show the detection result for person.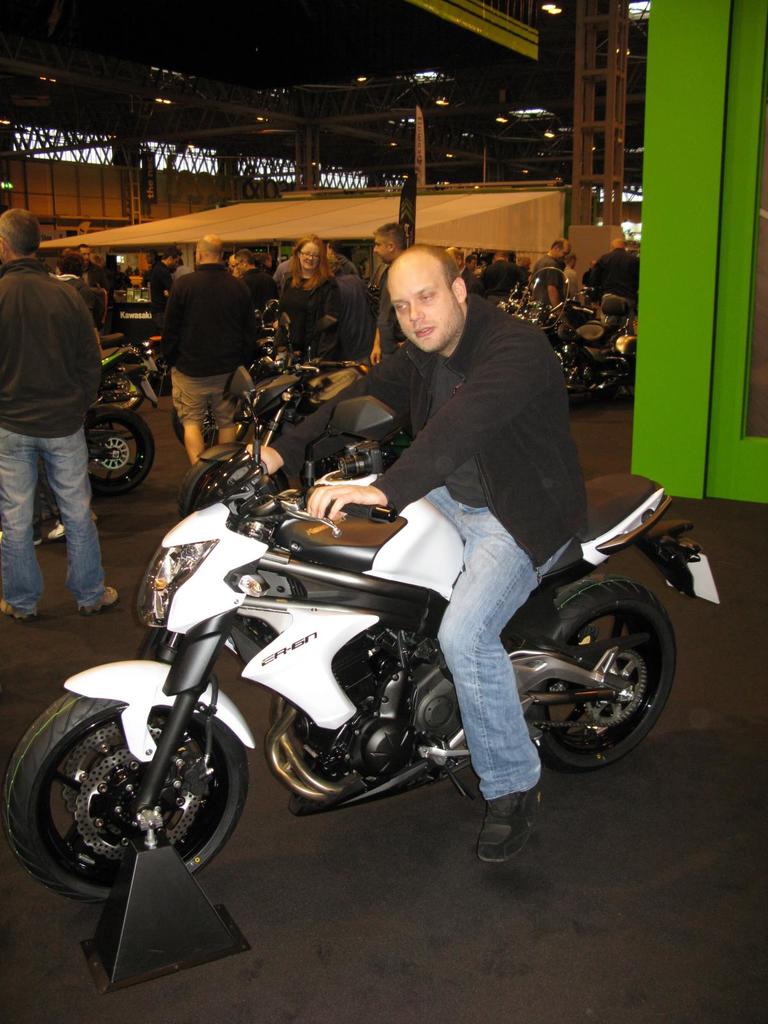
left=590, top=236, right=636, bottom=330.
